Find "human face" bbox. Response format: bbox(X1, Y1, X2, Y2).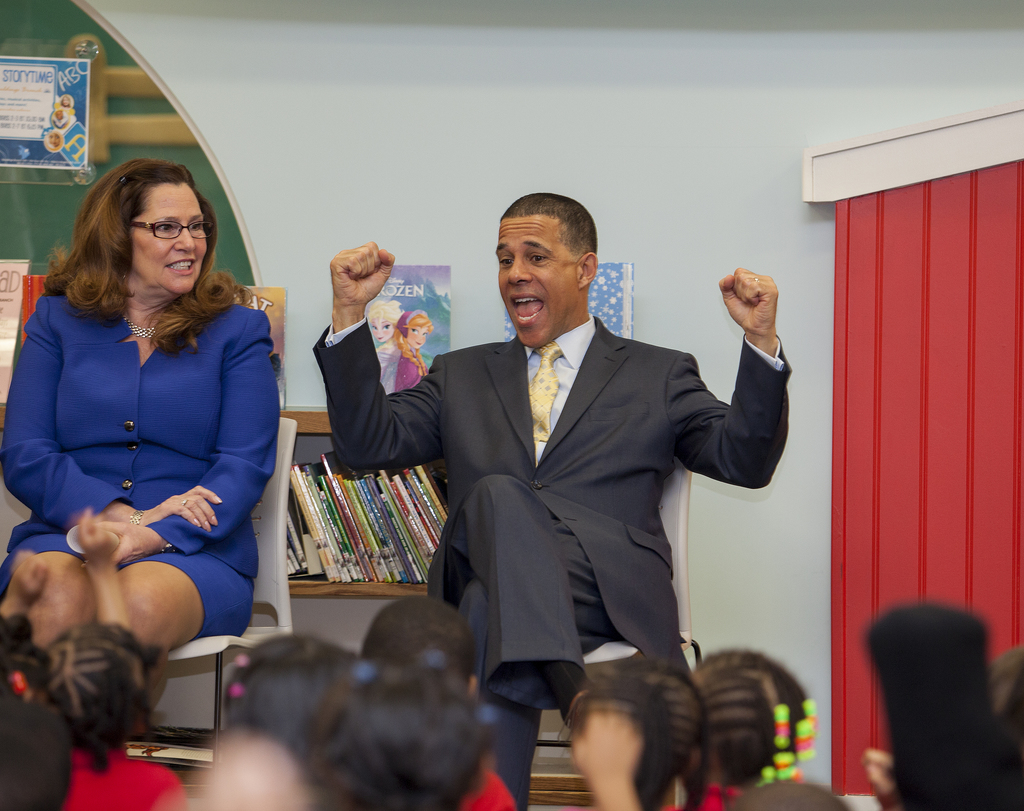
bbox(496, 210, 584, 345).
